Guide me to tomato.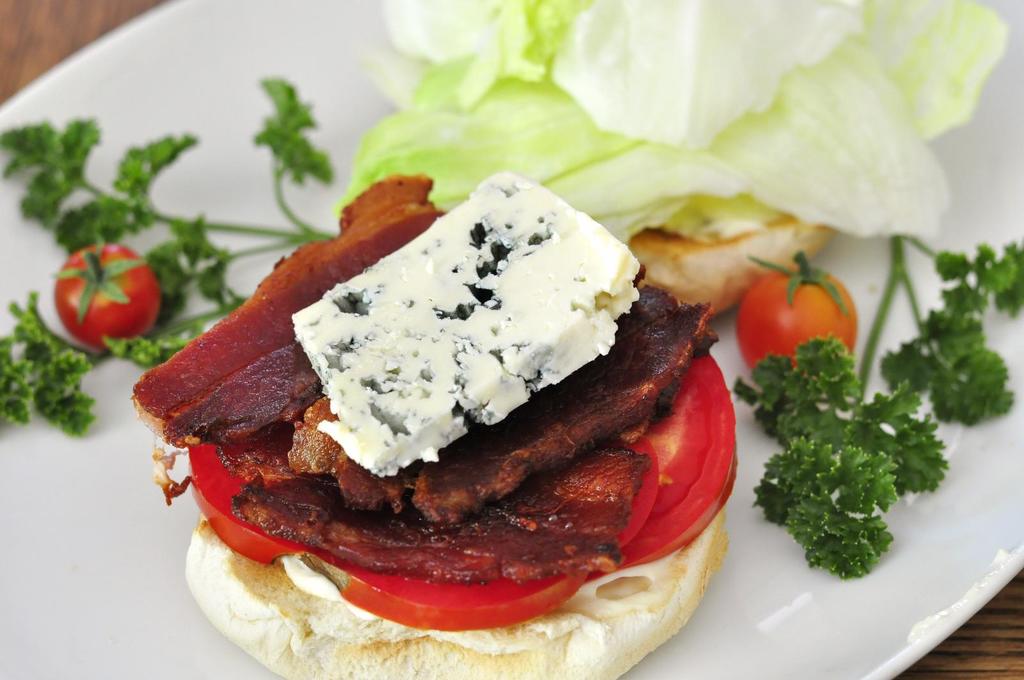
Guidance: bbox(736, 245, 862, 372).
